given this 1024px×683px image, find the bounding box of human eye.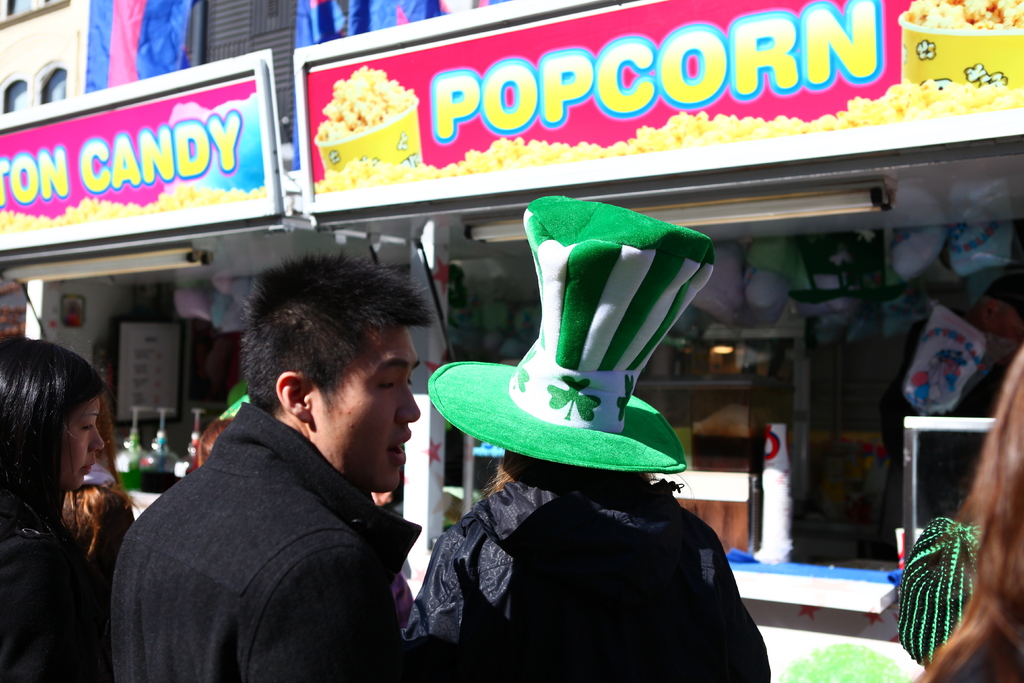
detection(406, 376, 413, 391).
